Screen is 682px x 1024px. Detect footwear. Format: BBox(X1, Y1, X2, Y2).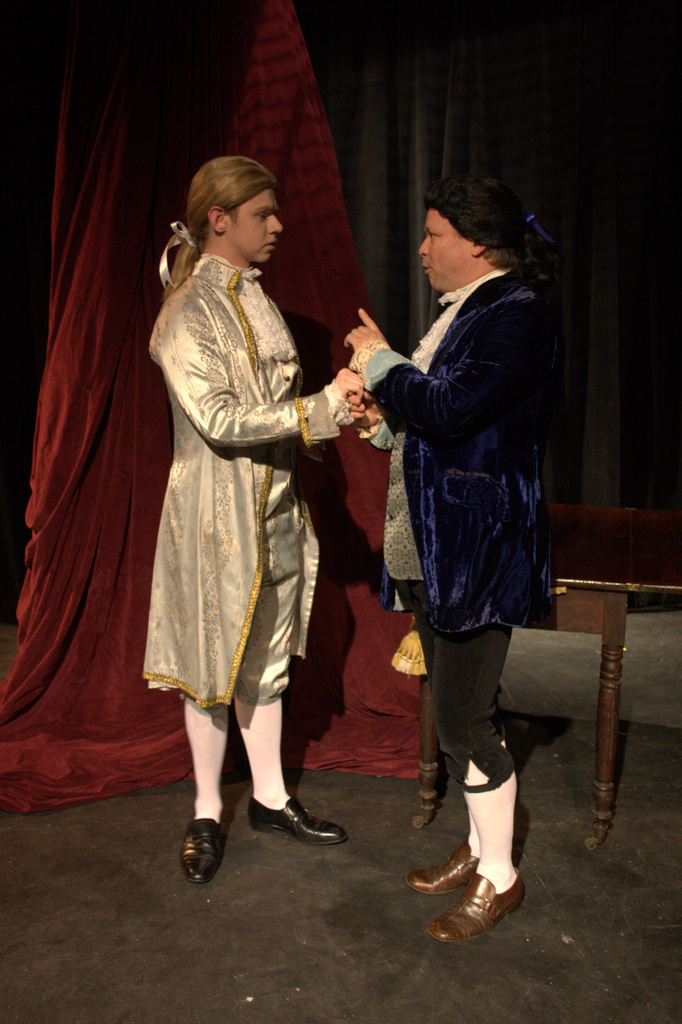
BBox(404, 836, 483, 898).
